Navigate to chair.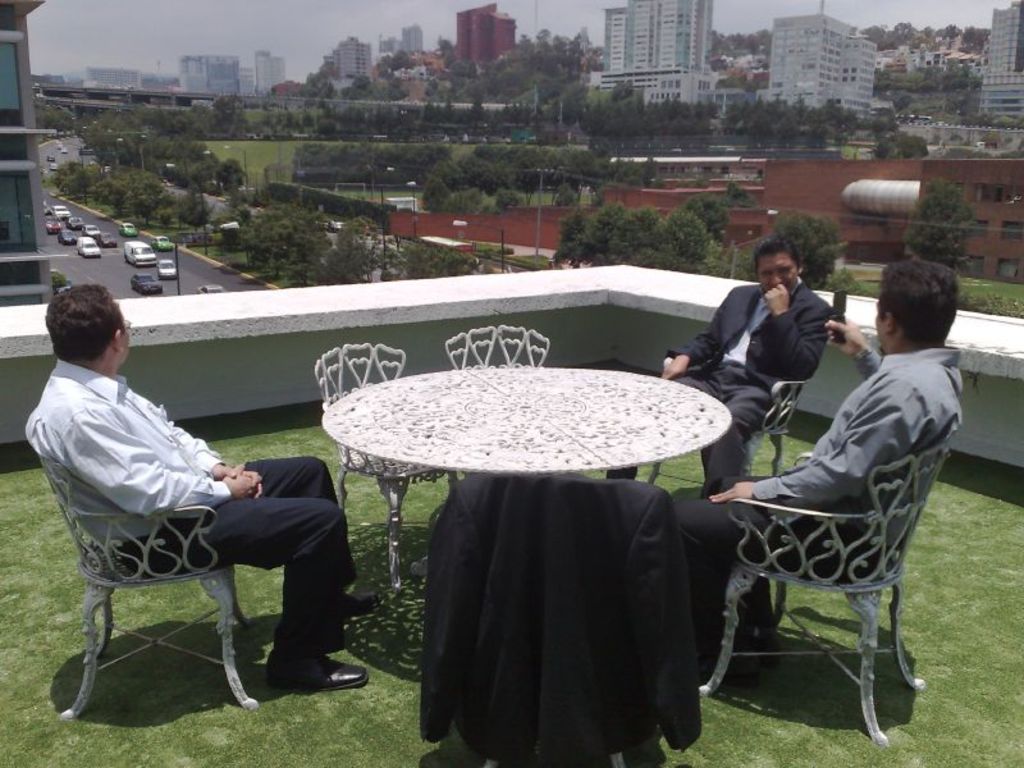
Navigation target: rect(436, 326, 556, 500).
